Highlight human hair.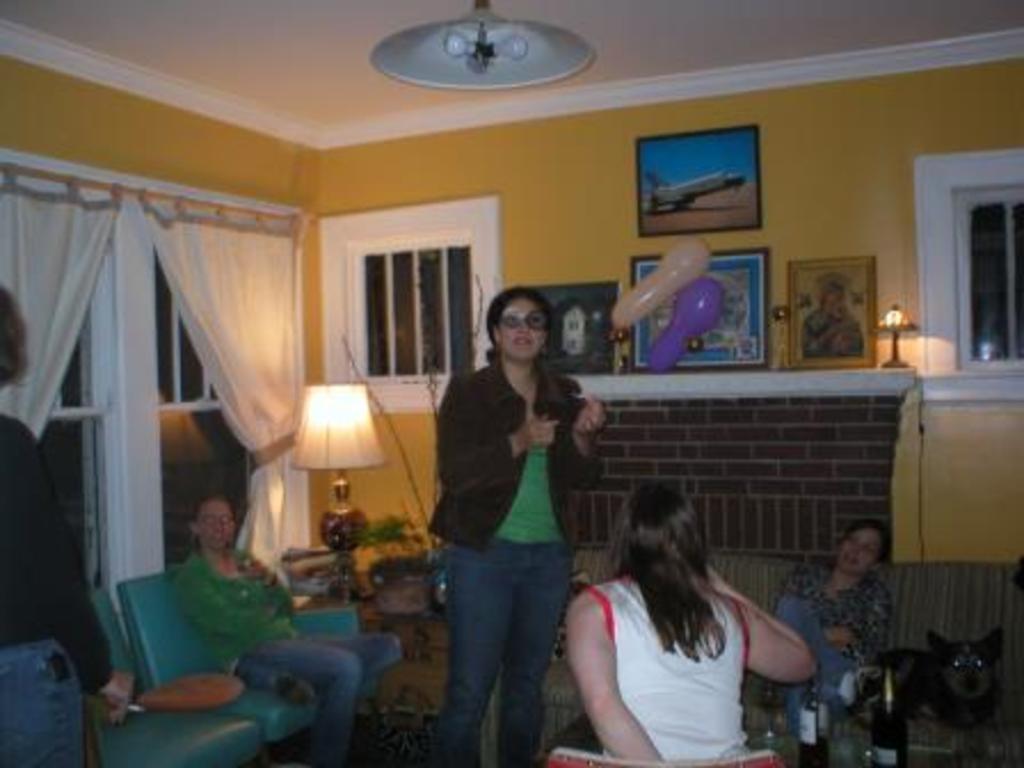
Highlighted region: l=0, t=286, r=32, b=389.
